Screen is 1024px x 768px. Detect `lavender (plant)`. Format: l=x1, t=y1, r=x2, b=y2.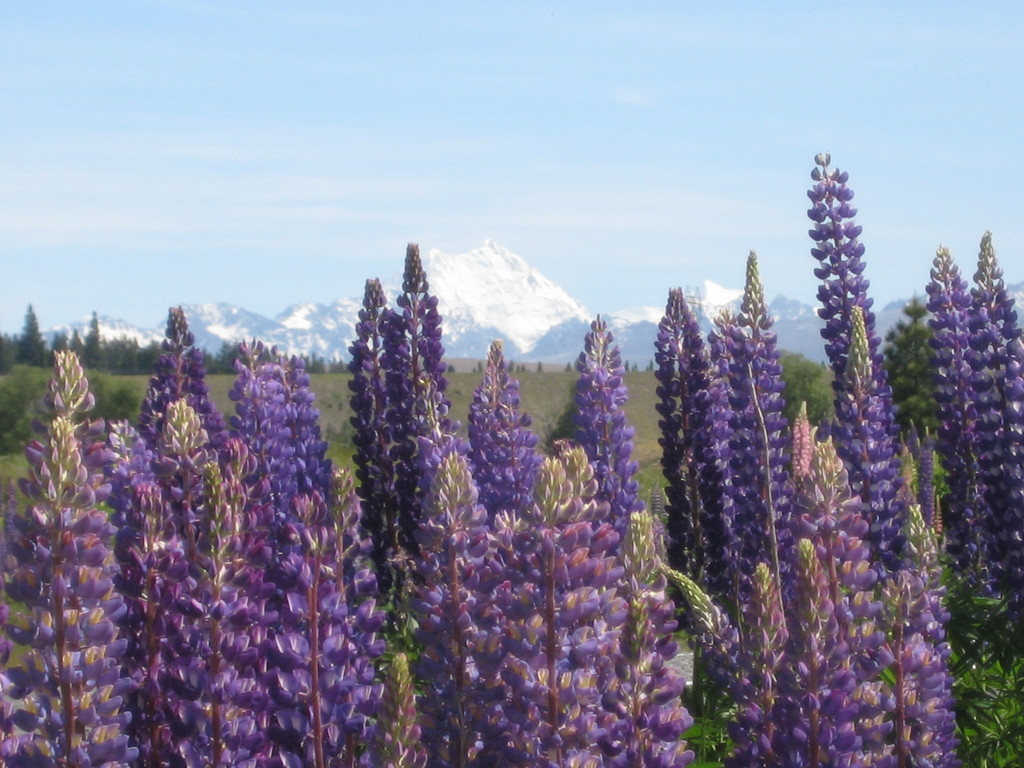
l=401, t=428, r=495, b=758.
